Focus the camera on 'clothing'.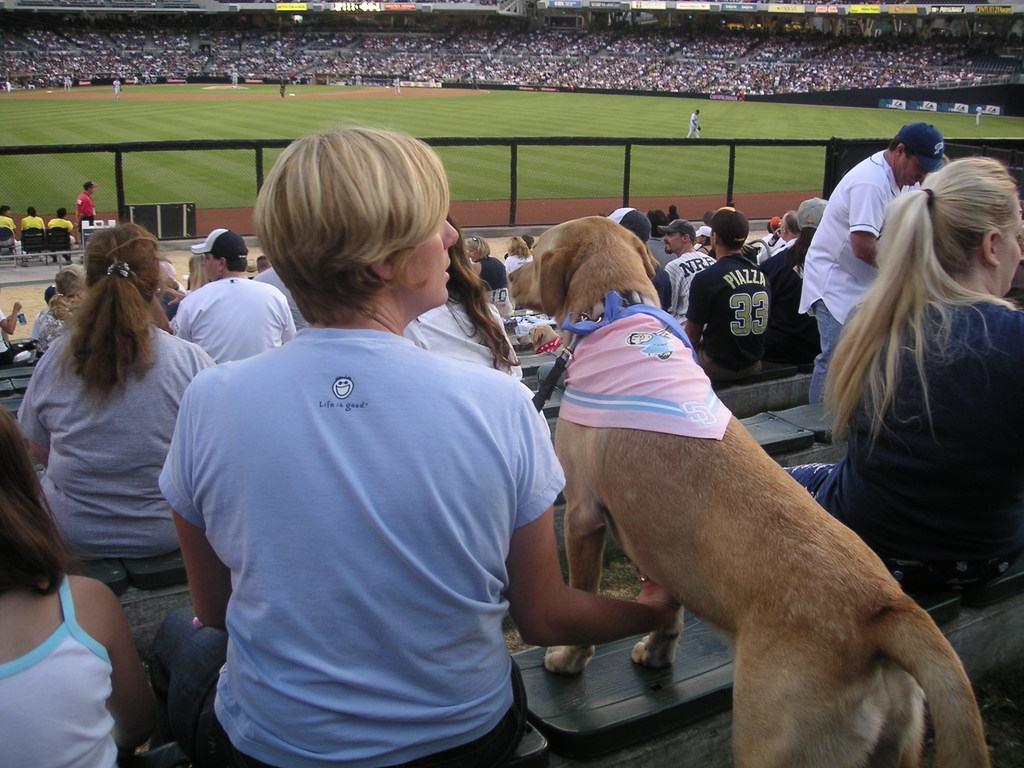
Focus region: 45 216 73 257.
